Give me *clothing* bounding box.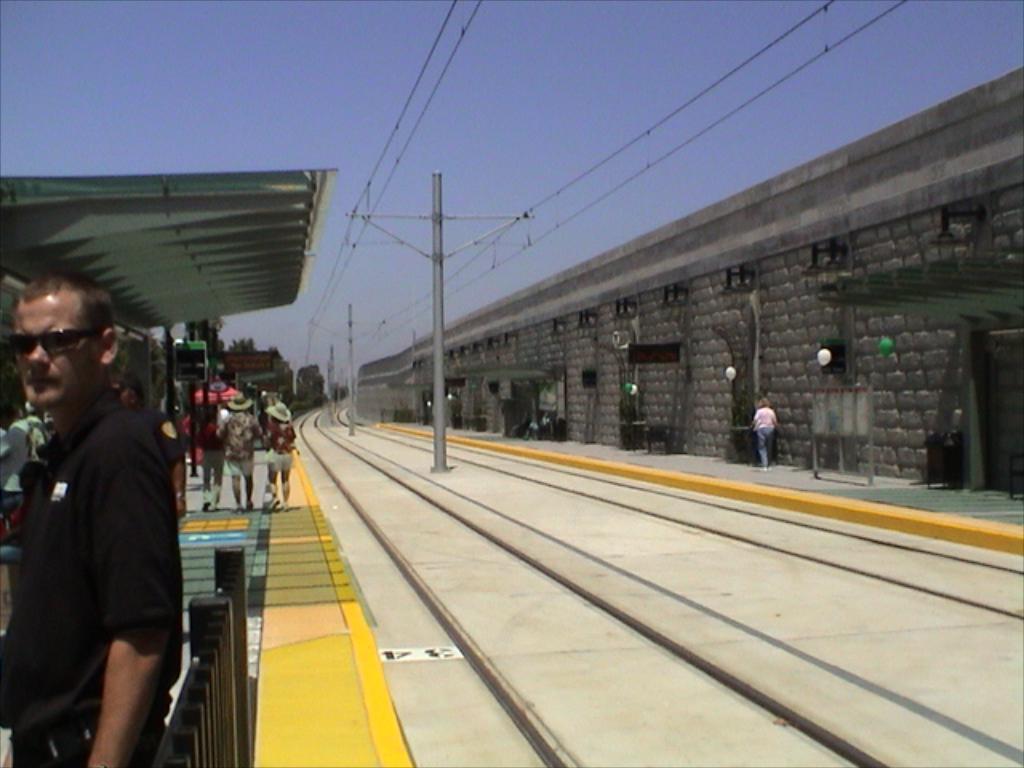
219:413:256:477.
